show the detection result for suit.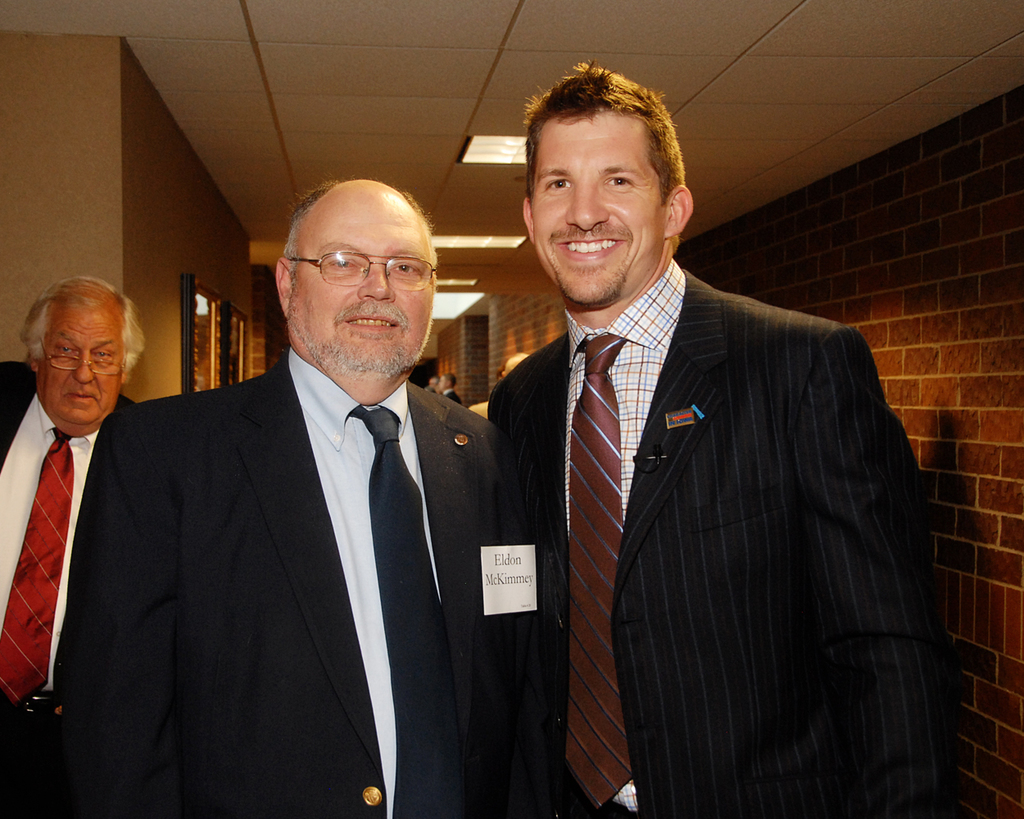
{"x1": 491, "y1": 259, "x2": 954, "y2": 818}.
